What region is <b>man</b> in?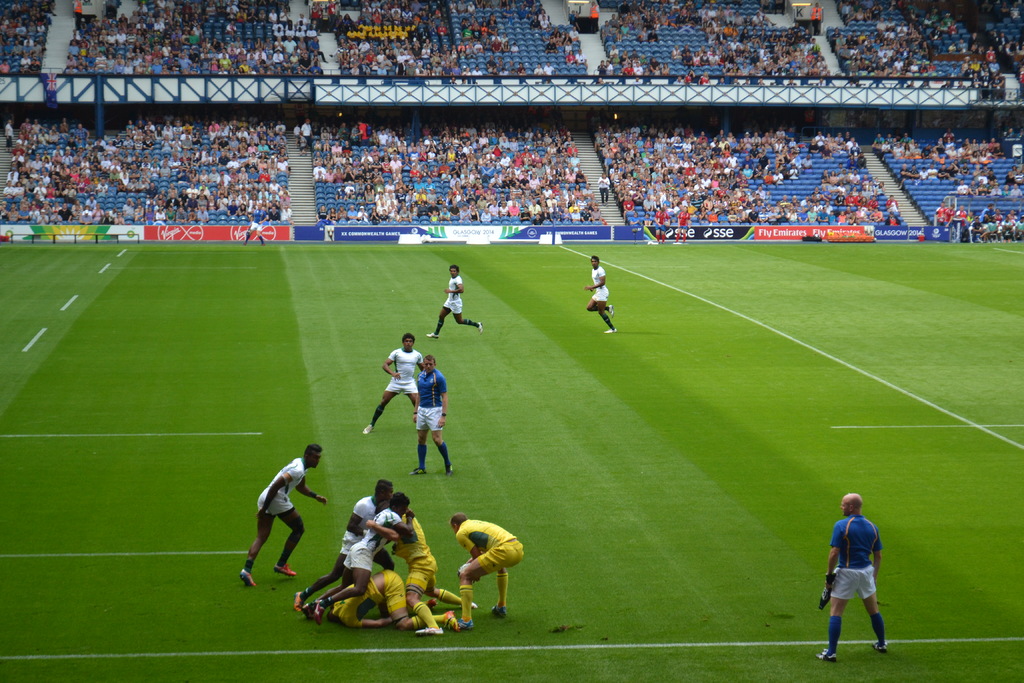
detection(291, 476, 395, 614).
